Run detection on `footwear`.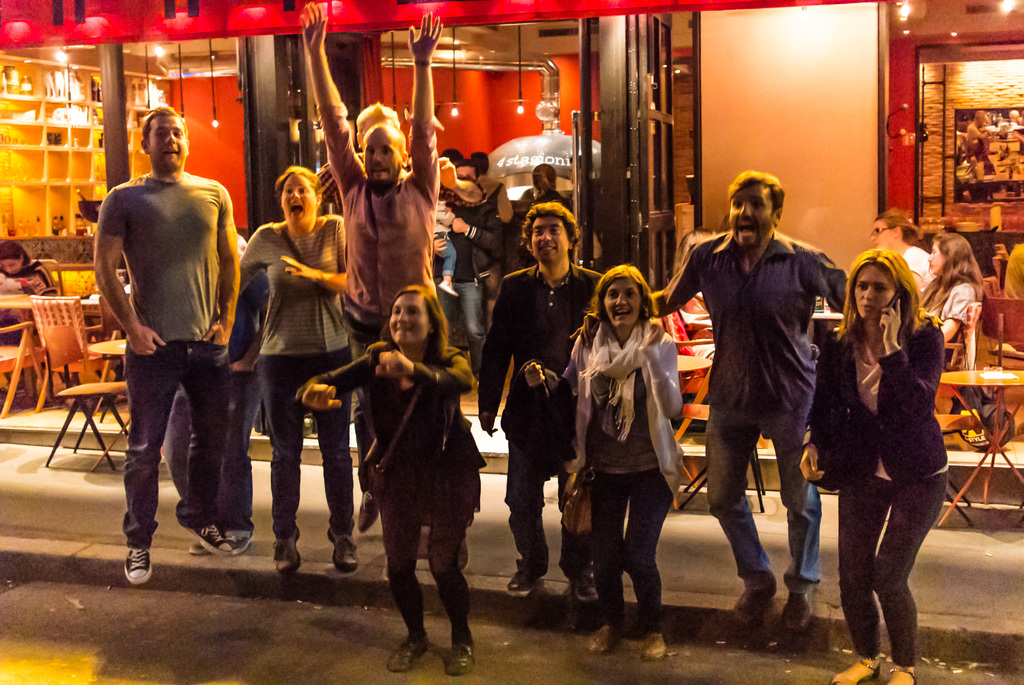
Result: rect(447, 644, 467, 673).
